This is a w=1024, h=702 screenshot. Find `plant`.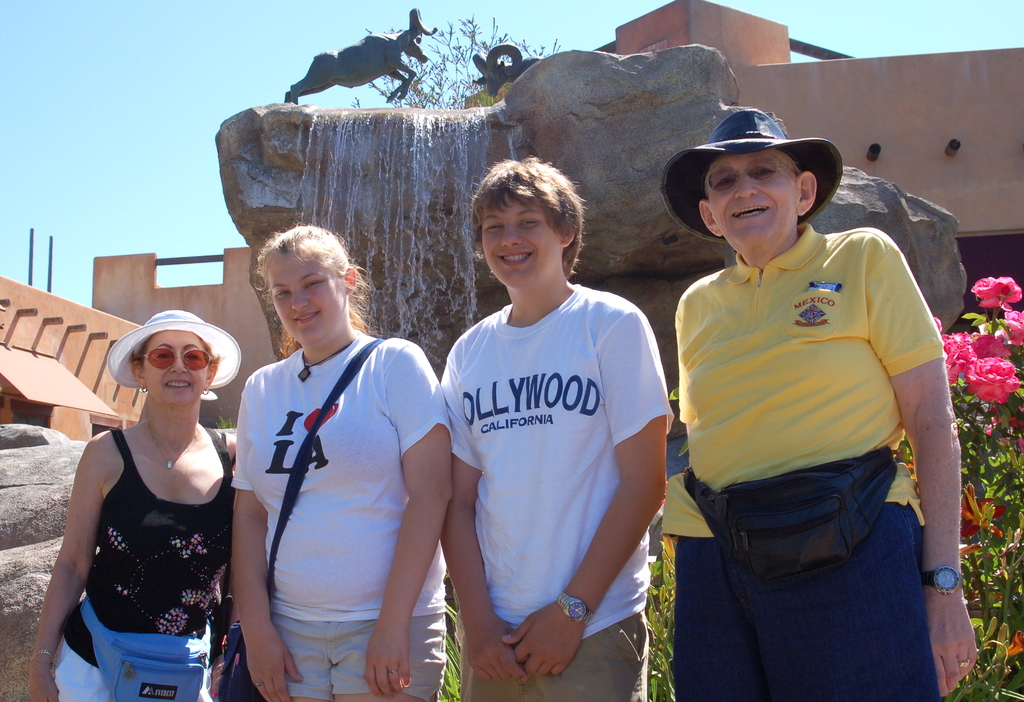
Bounding box: (632, 475, 686, 698).
